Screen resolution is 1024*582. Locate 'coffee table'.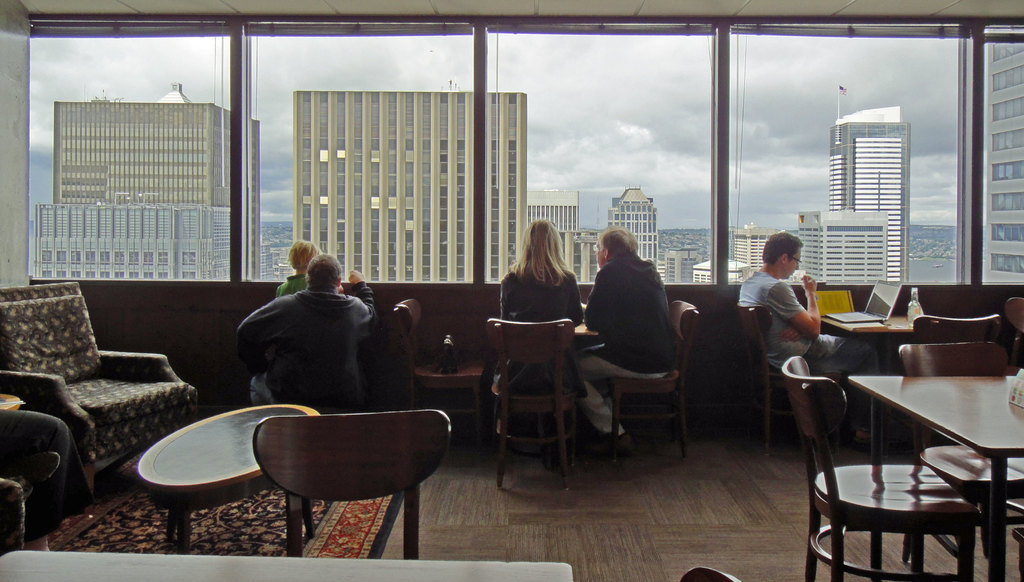
413:353:488:432.
